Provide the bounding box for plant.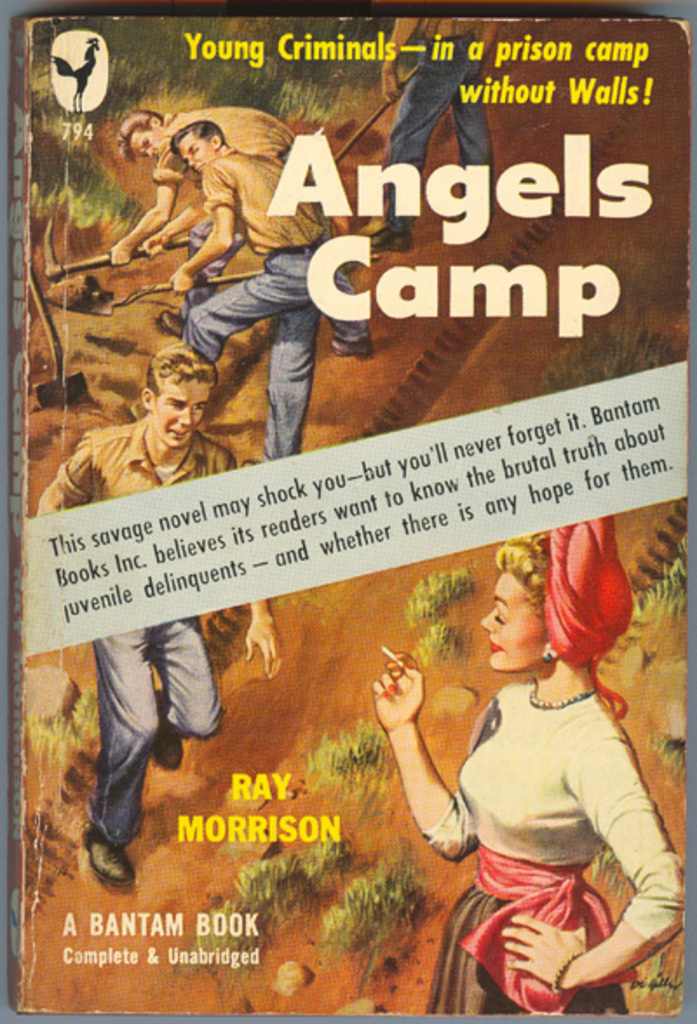
l=418, t=618, r=476, b=676.
